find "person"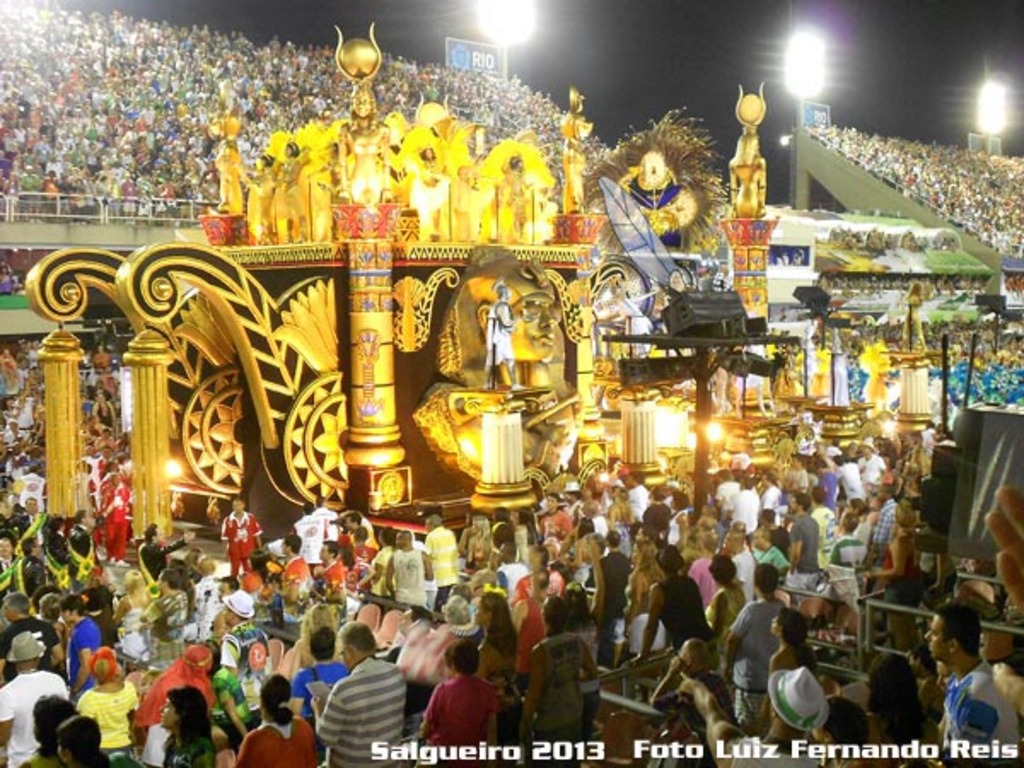
<box>312,621,406,766</box>
